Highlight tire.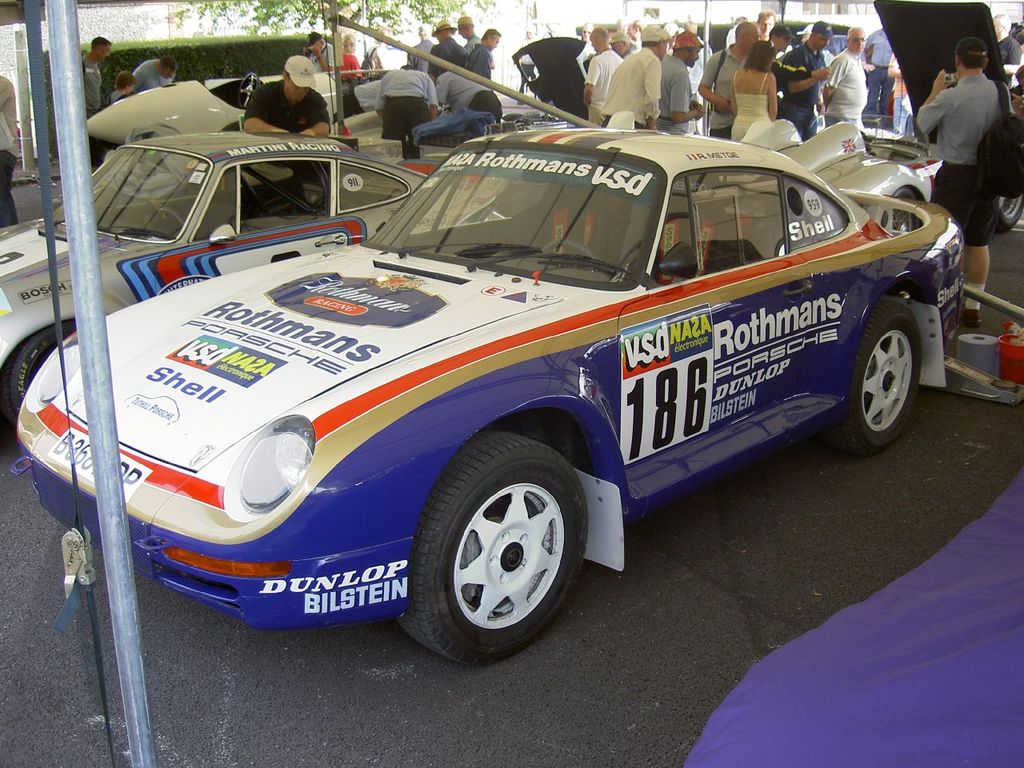
Highlighted region: bbox(811, 298, 923, 458).
